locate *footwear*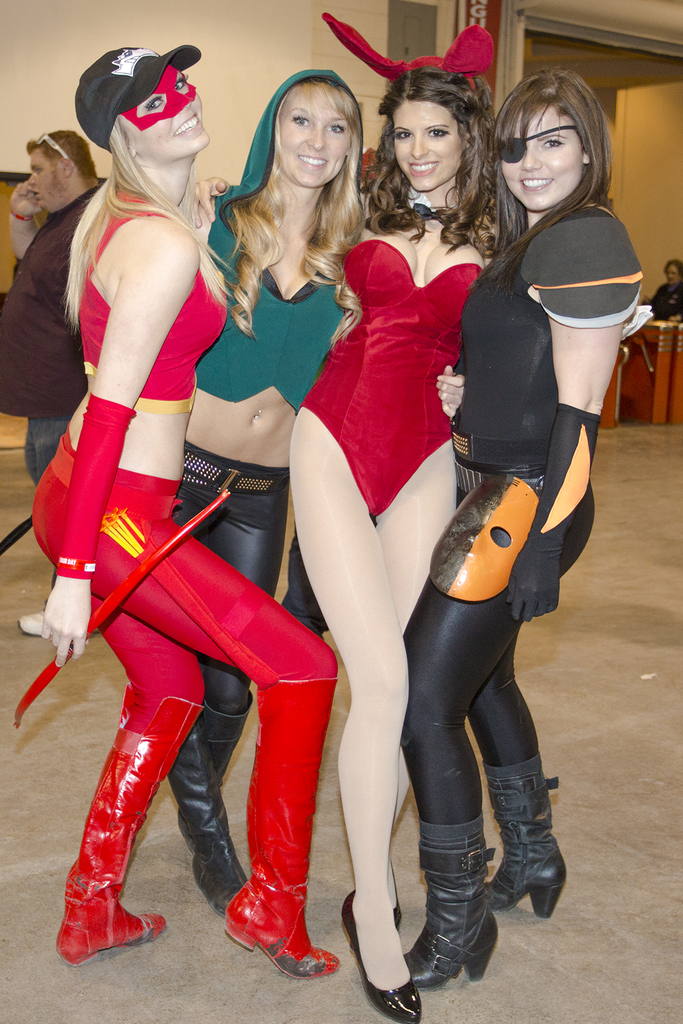
box=[220, 674, 339, 980]
